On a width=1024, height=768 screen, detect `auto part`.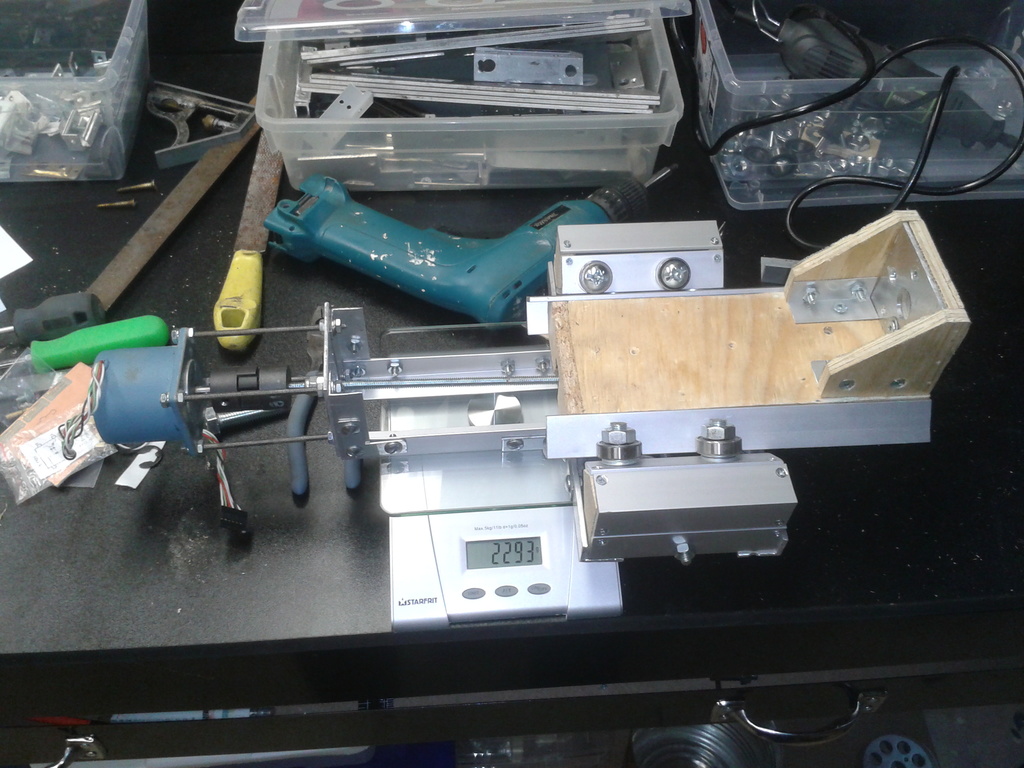
Rect(293, 28, 687, 197).
